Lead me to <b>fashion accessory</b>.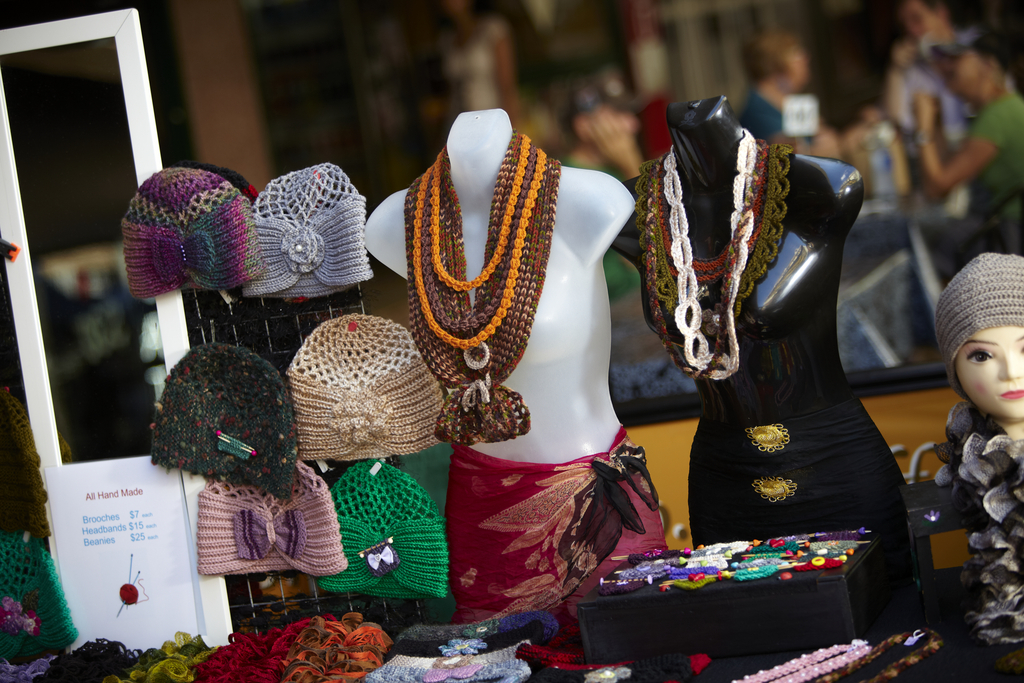
Lead to BBox(402, 151, 559, 445).
